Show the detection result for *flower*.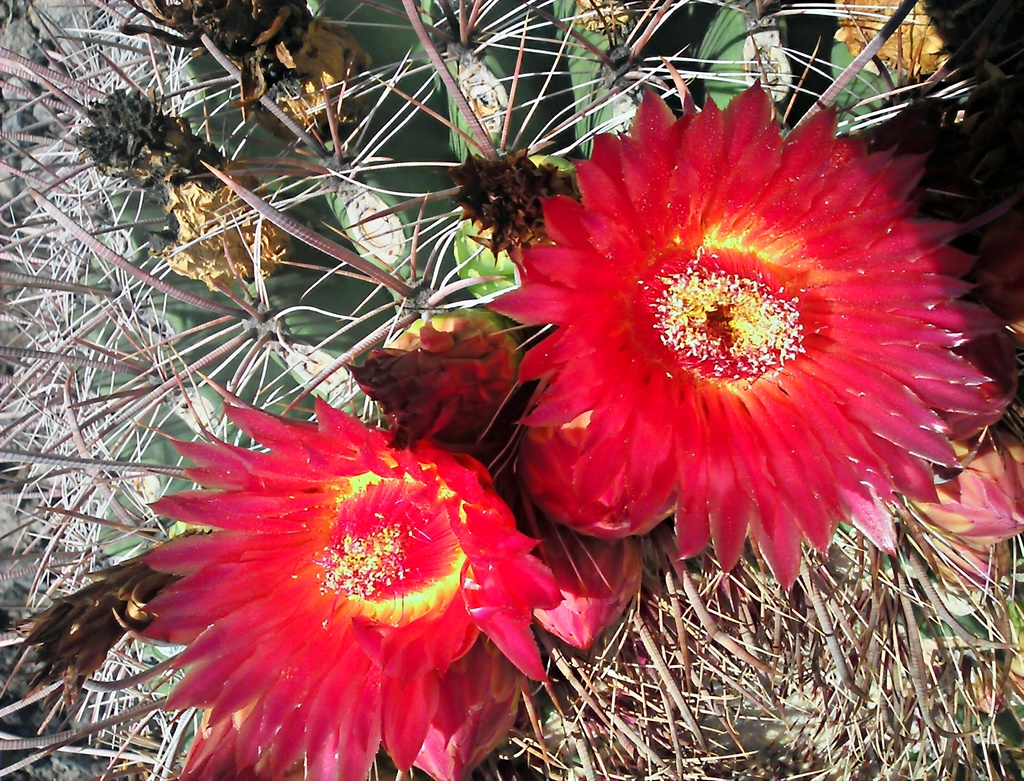
(left=485, top=86, right=995, bottom=593).
